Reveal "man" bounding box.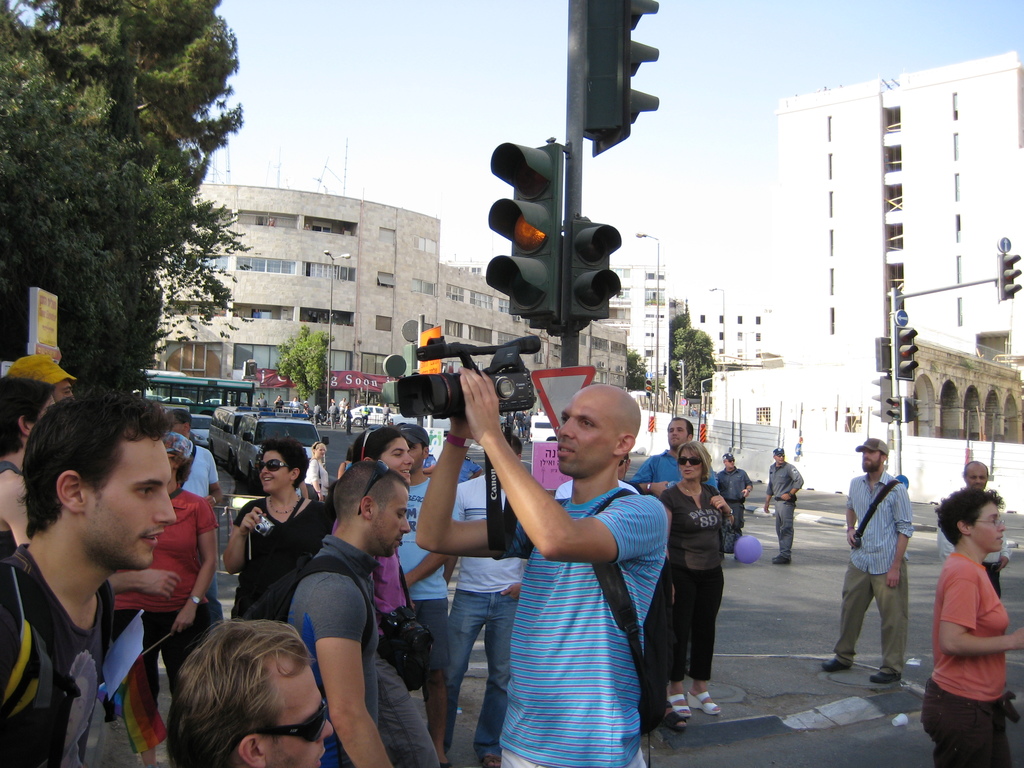
Revealed: <bbox>328, 403, 340, 429</bbox>.
